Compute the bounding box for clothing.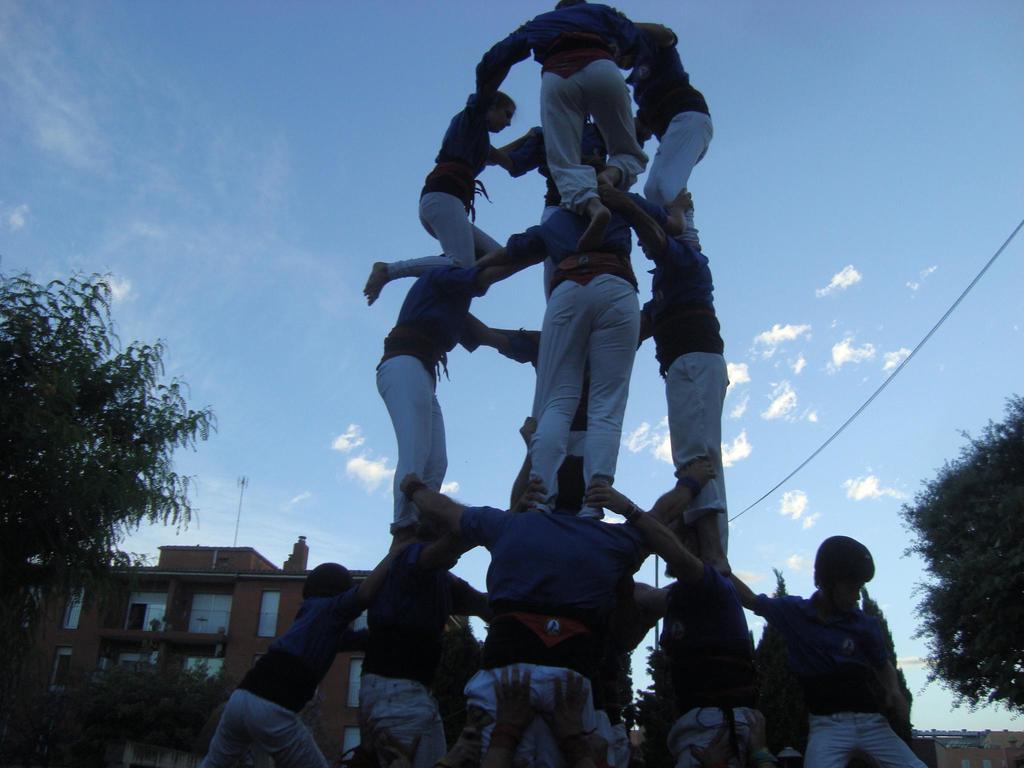
(516, 128, 632, 374).
